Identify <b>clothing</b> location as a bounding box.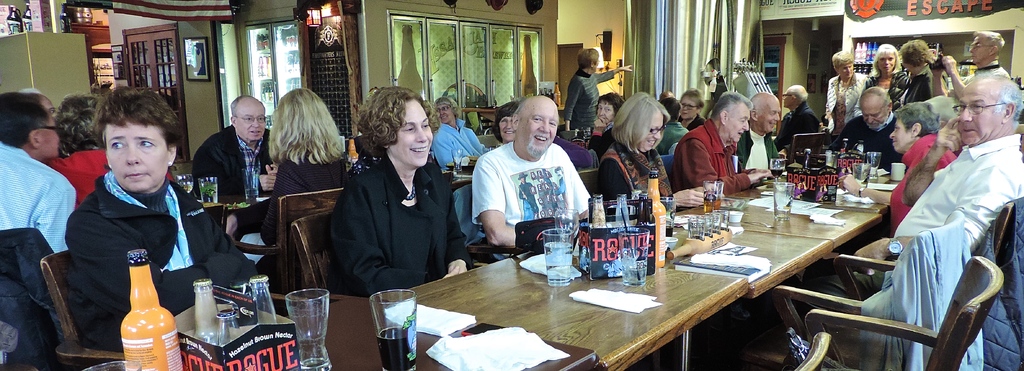
bbox(778, 98, 815, 147).
